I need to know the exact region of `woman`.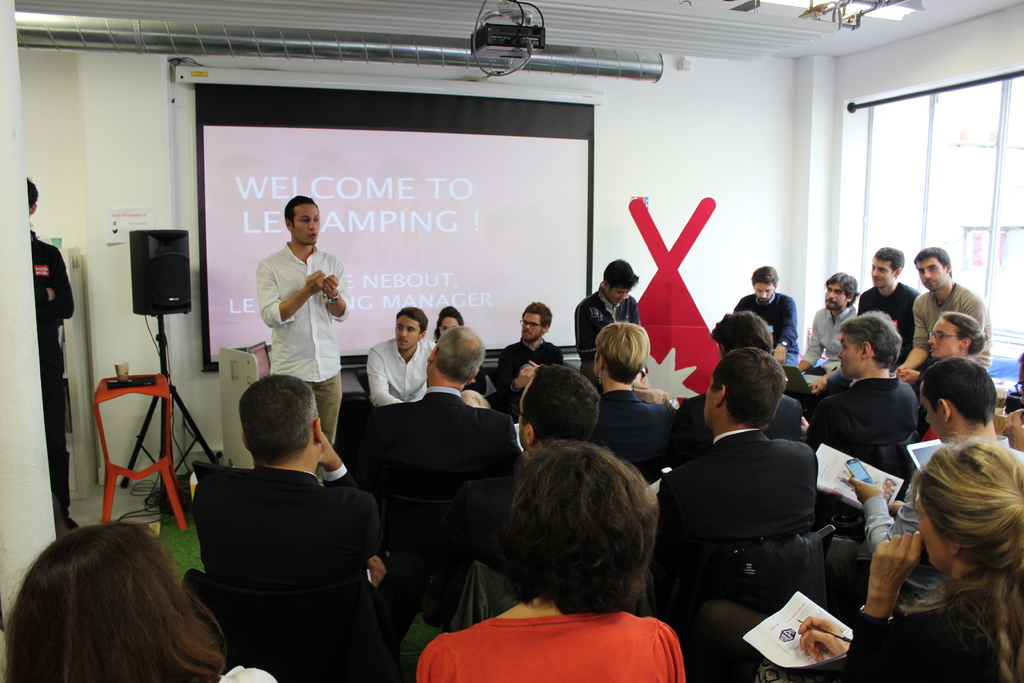
Region: <region>415, 436, 682, 682</region>.
